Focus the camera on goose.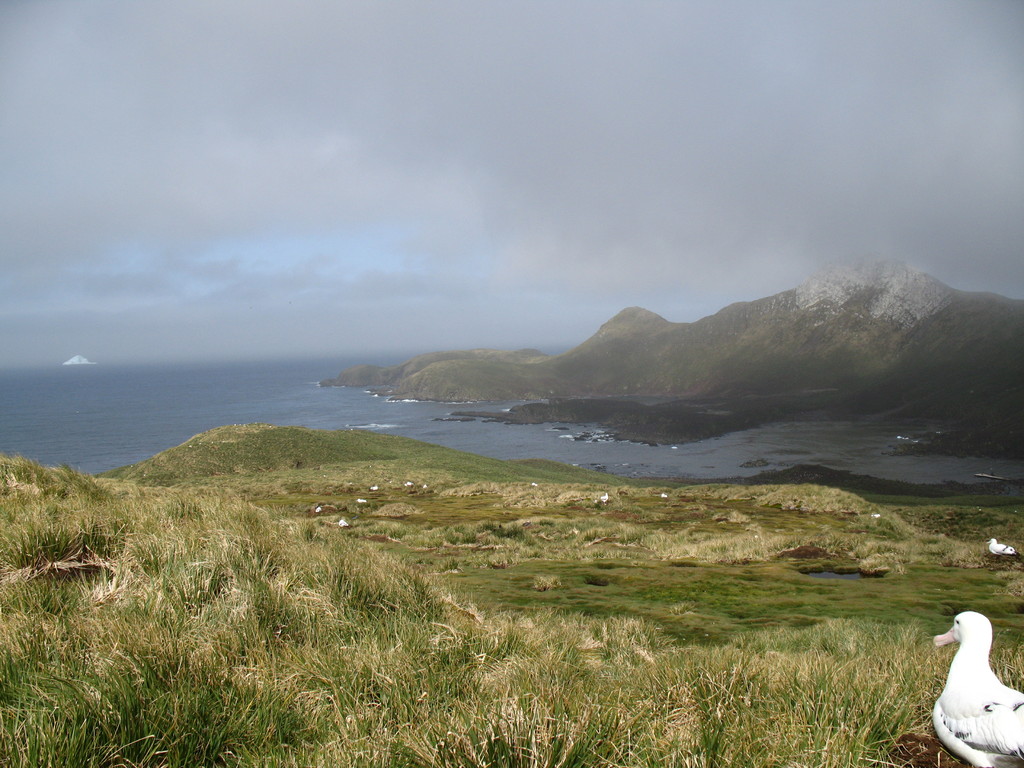
Focus region: {"left": 984, "top": 534, "right": 1018, "bottom": 554}.
